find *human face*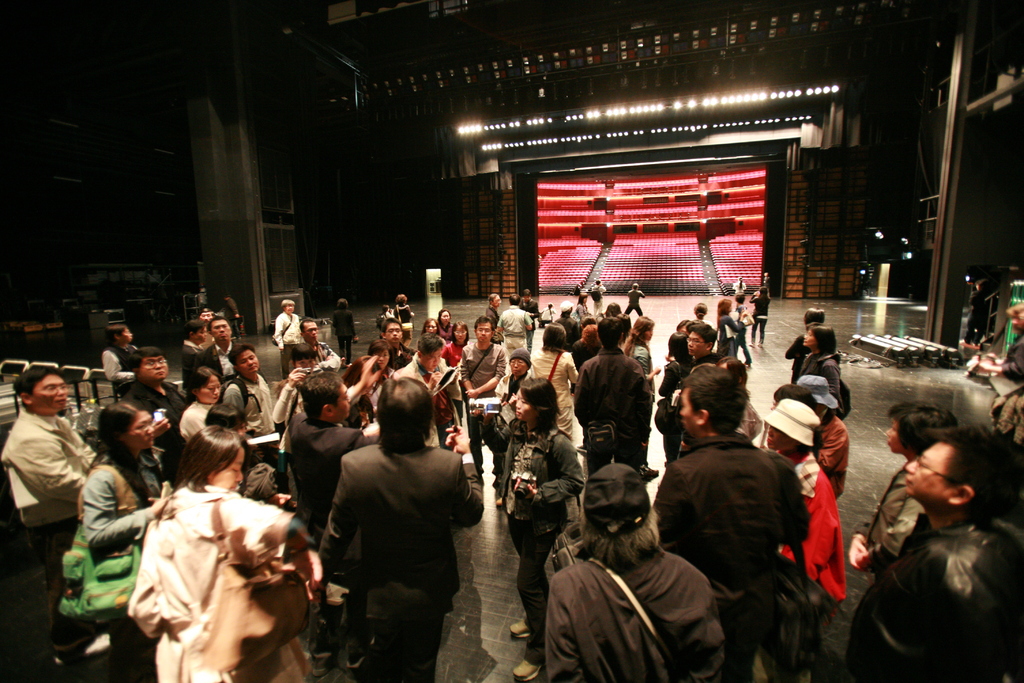
29:374:66:414
